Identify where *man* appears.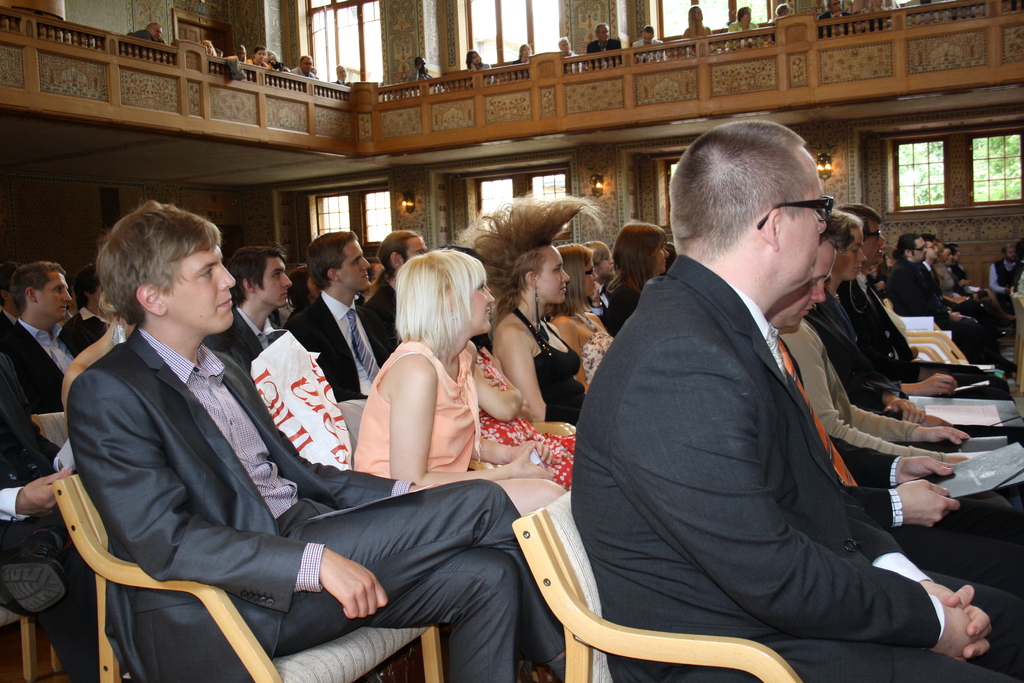
Appears at (x1=323, y1=60, x2=349, y2=99).
